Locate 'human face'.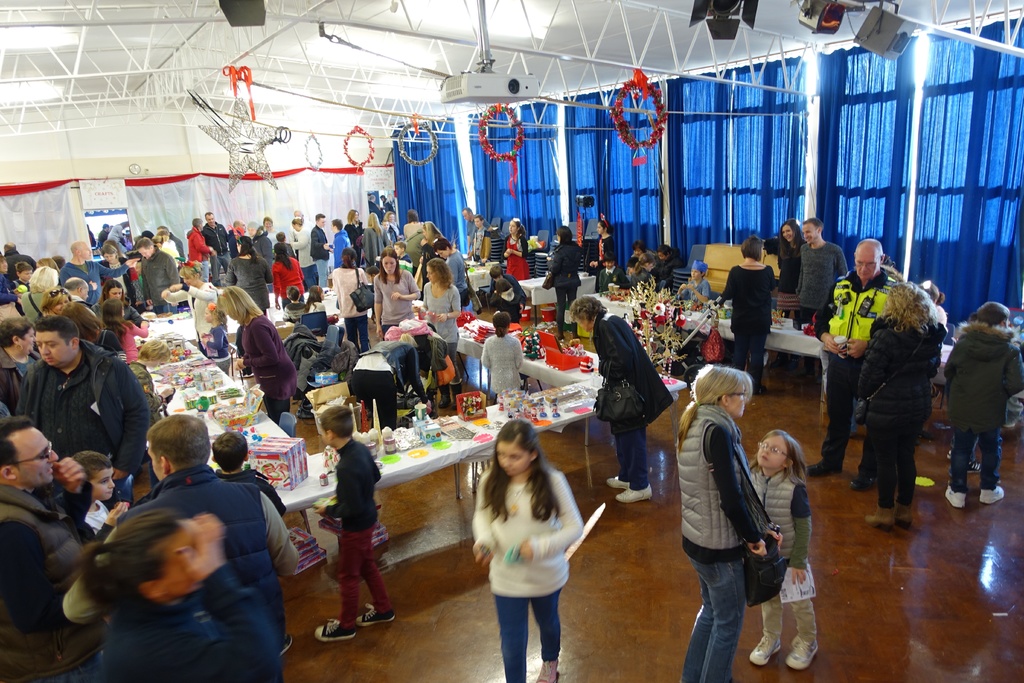
Bounding box: bbox=[850, 247, 881, 290].
